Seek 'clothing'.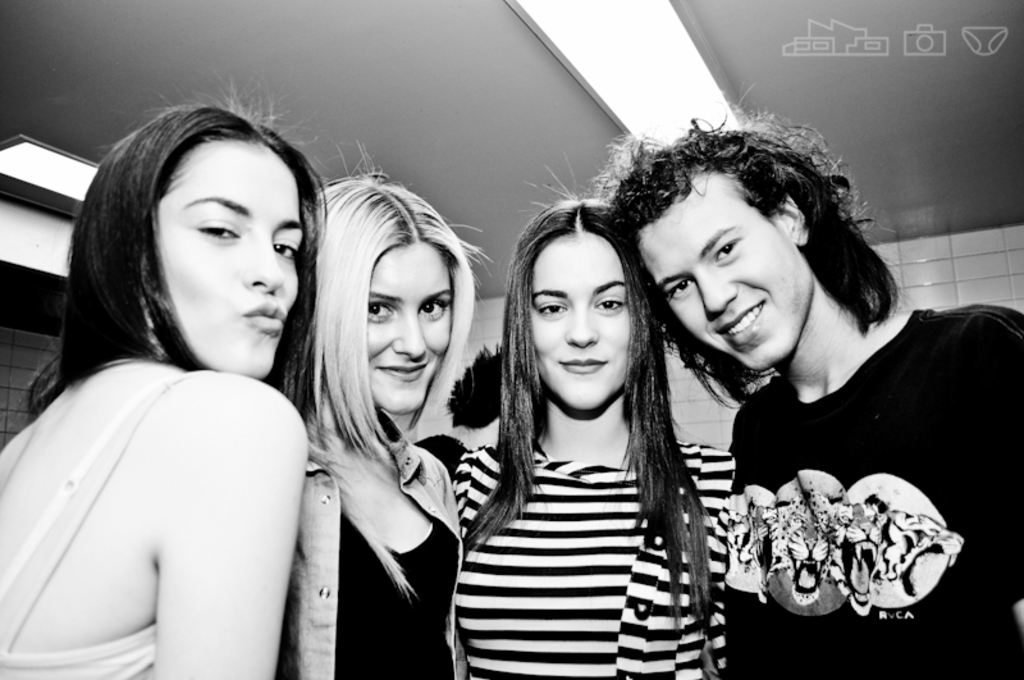
[657, 279, 991, 627].
